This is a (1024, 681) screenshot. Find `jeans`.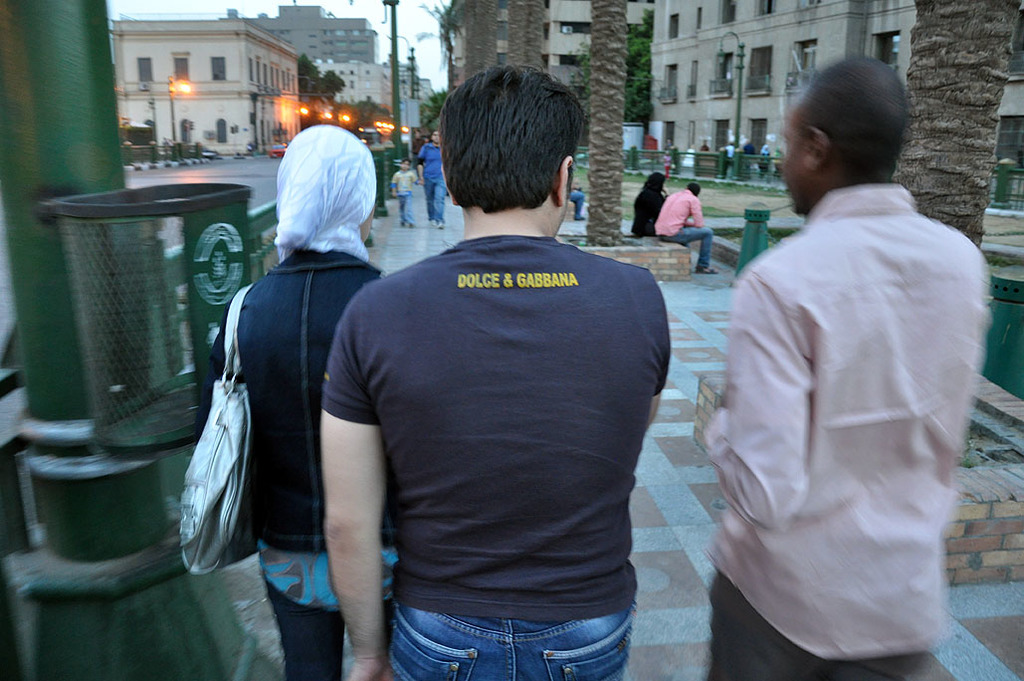
Bounding box: left=707, top=568, right=936, bottom=680.
